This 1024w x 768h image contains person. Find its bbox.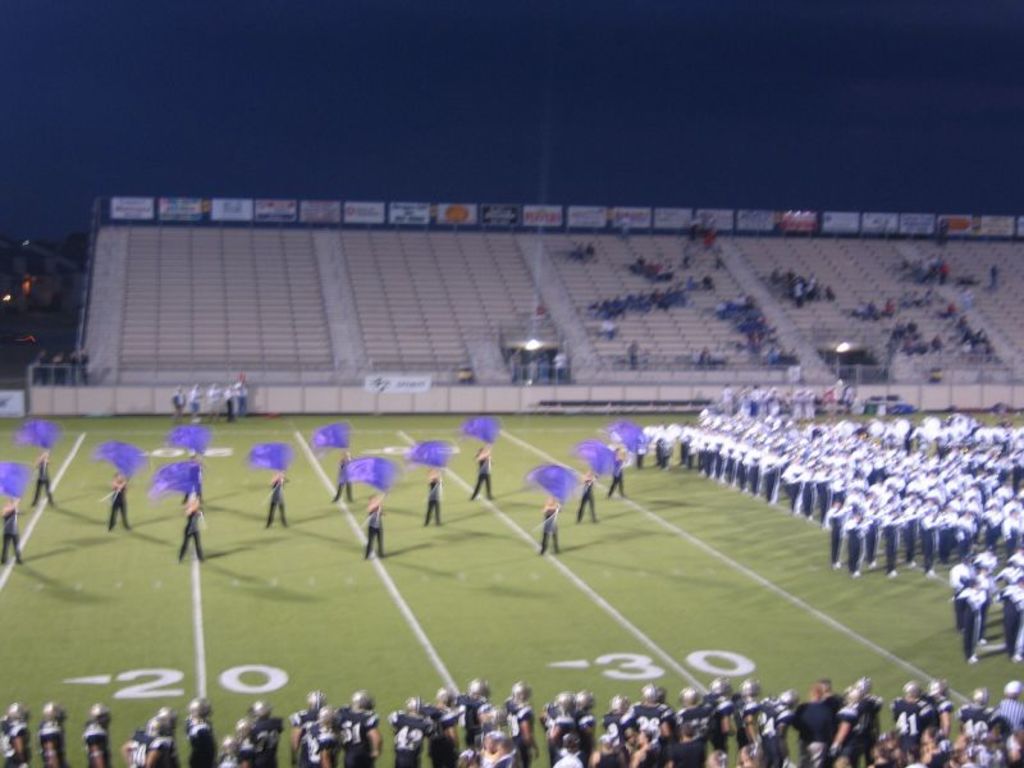
<region>577, 472, 599, 524</region>.
